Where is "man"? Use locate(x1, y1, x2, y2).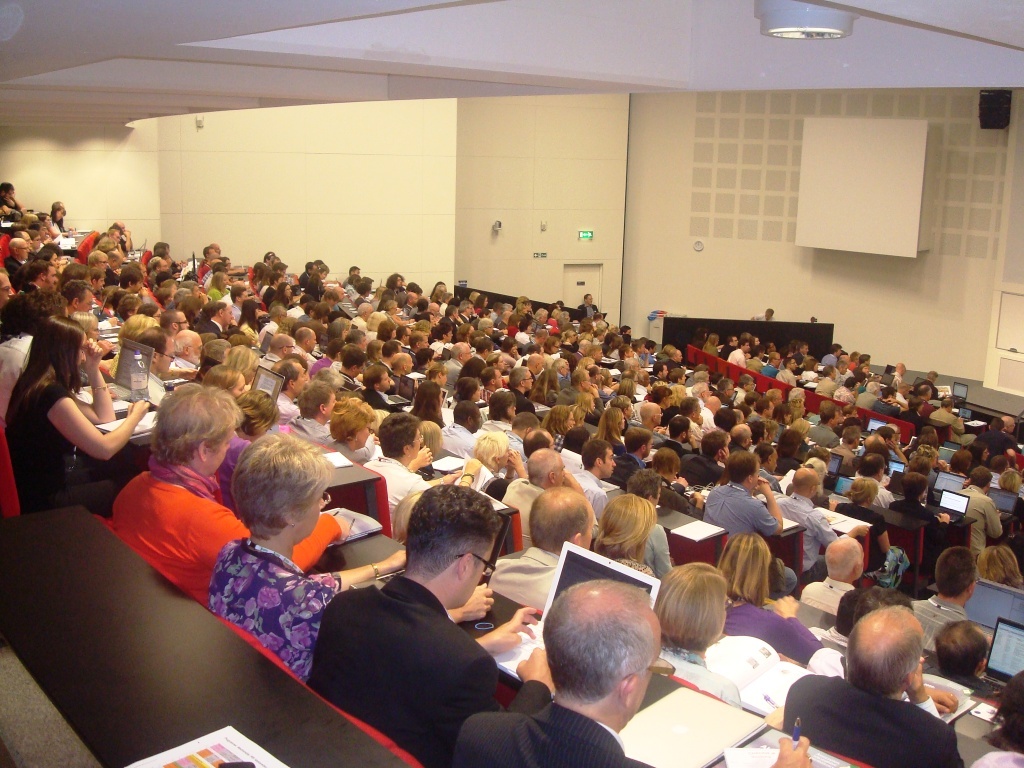
locate(932, 397, 978, 448).
